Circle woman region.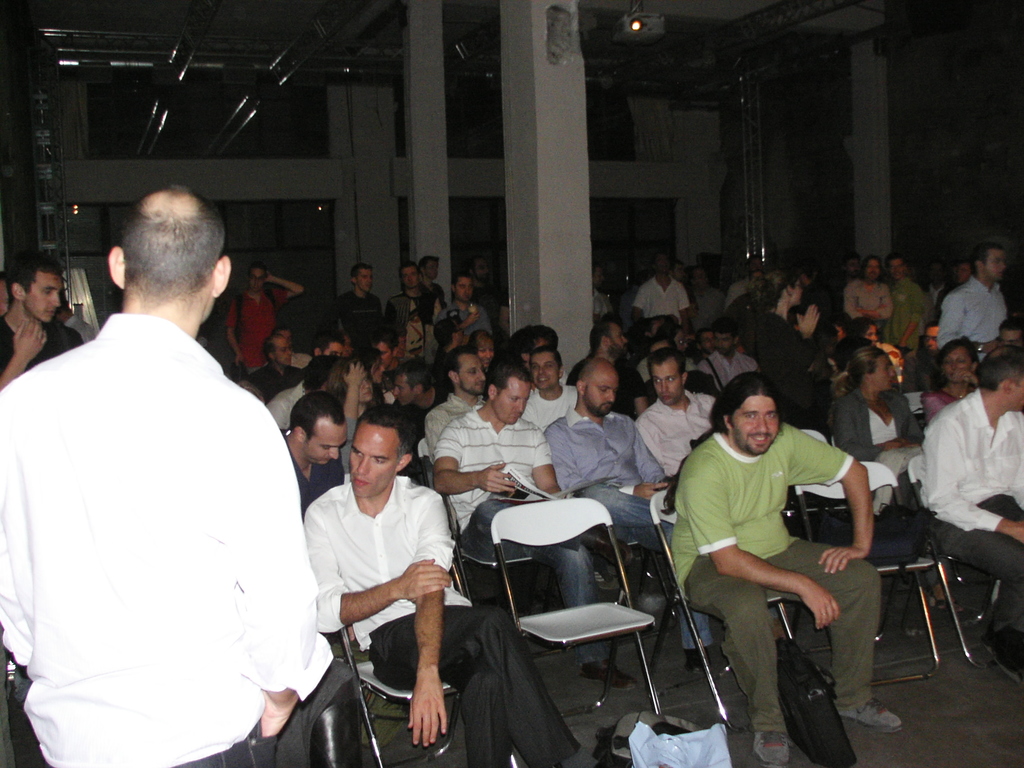
Region: <box>756,270,830,440</box>.
